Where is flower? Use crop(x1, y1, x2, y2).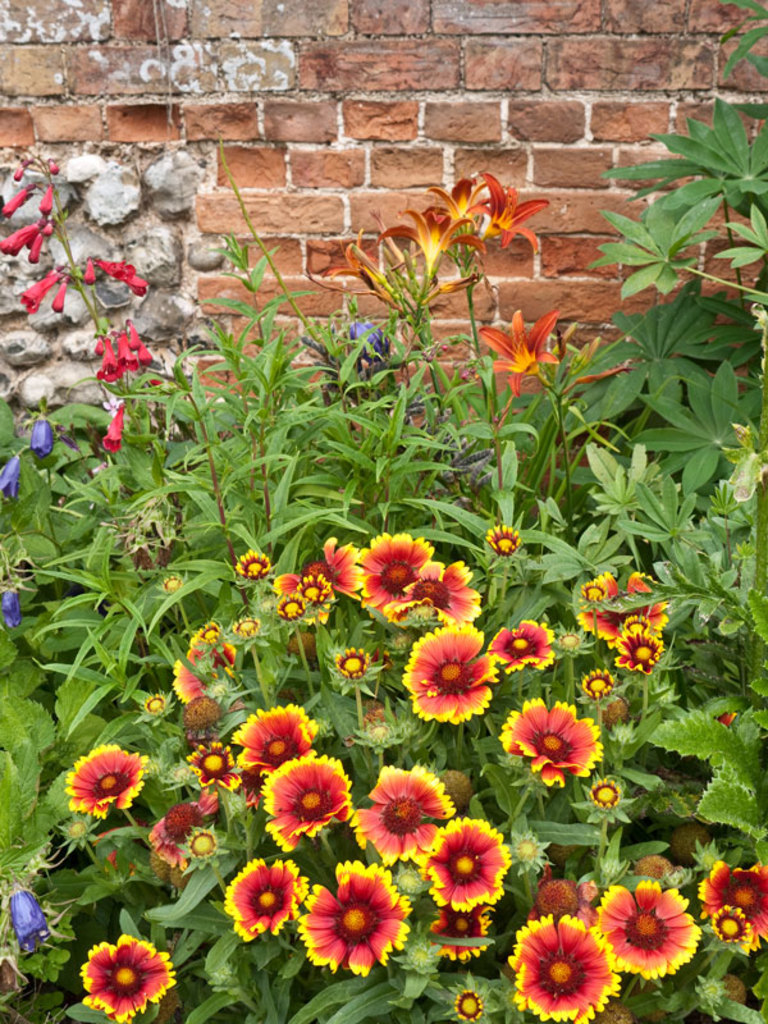
crop(422, 813, 515, 911).
